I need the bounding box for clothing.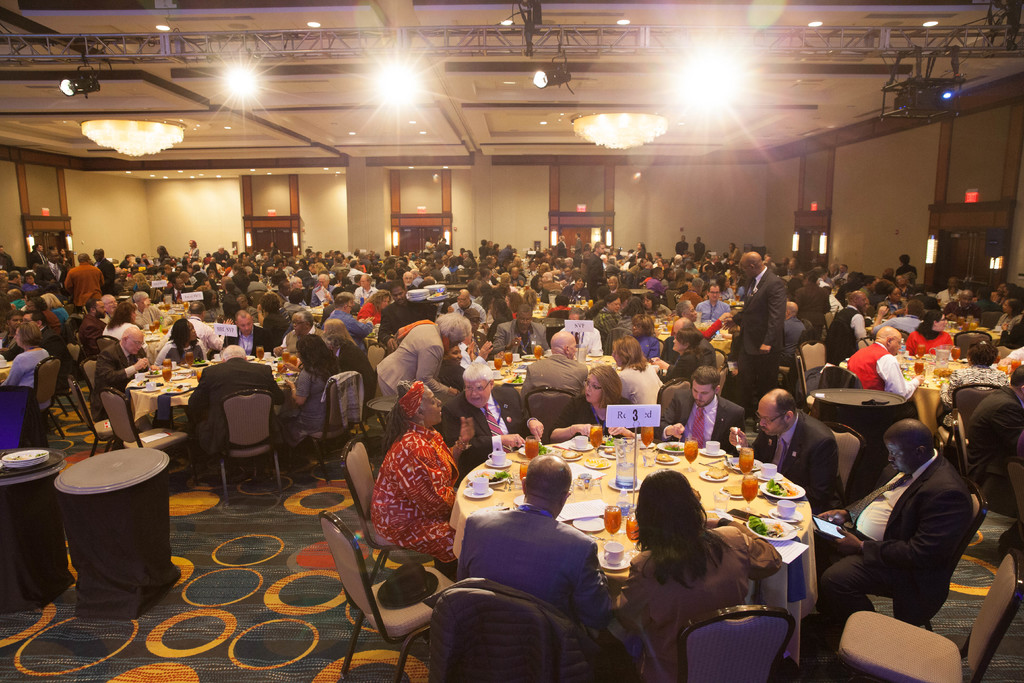
Here it is: BBox(436, 375, 529, 471).
